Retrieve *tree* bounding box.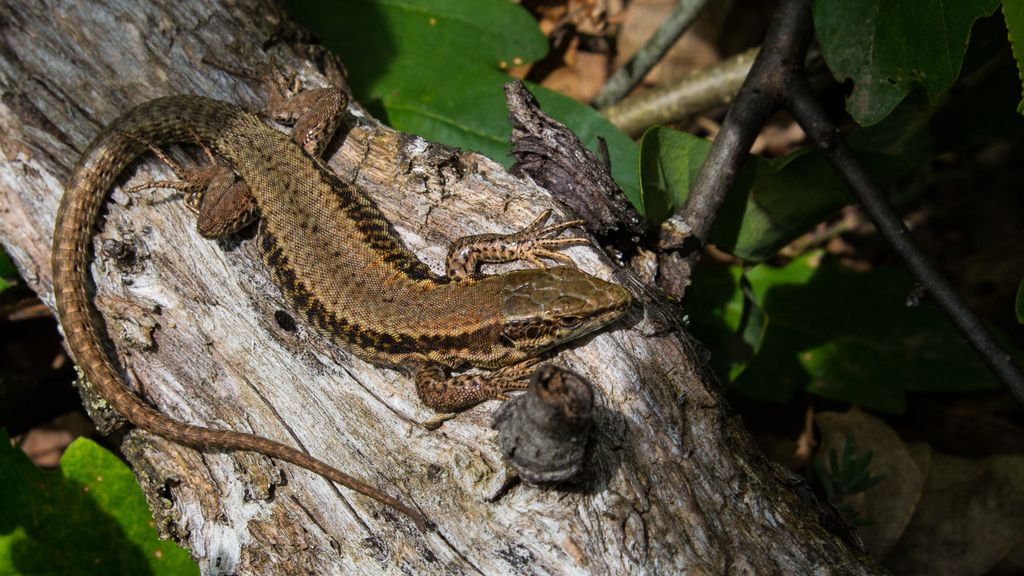
Bounding box: {"left": 0, "top": 2, "right": 904, "bottom": 575}.
